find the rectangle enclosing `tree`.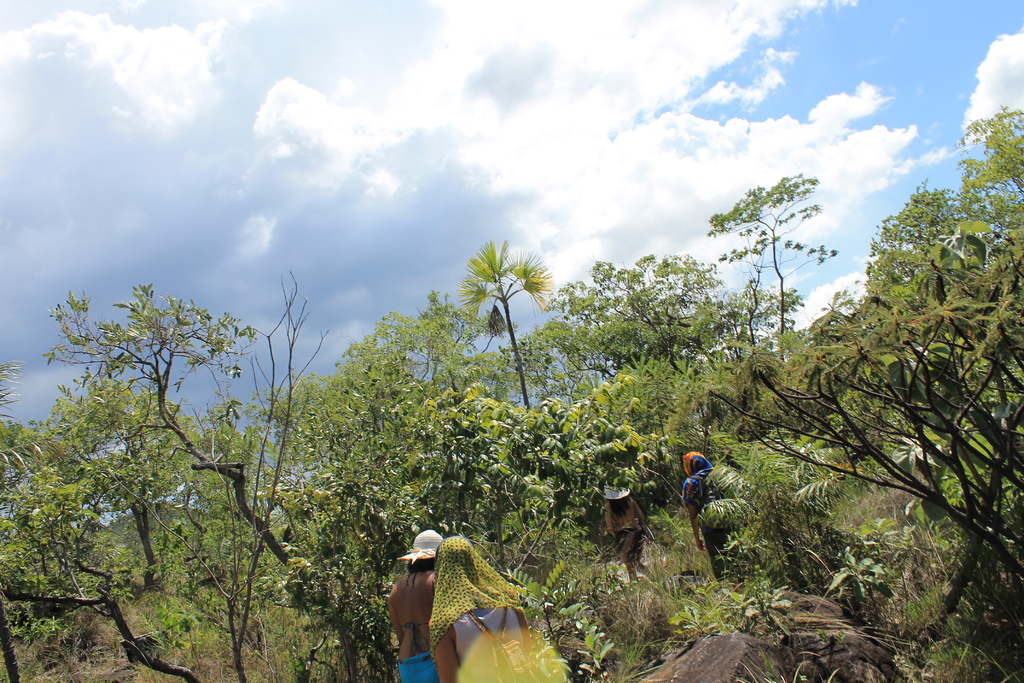
[701, 222, 1023, 622].
